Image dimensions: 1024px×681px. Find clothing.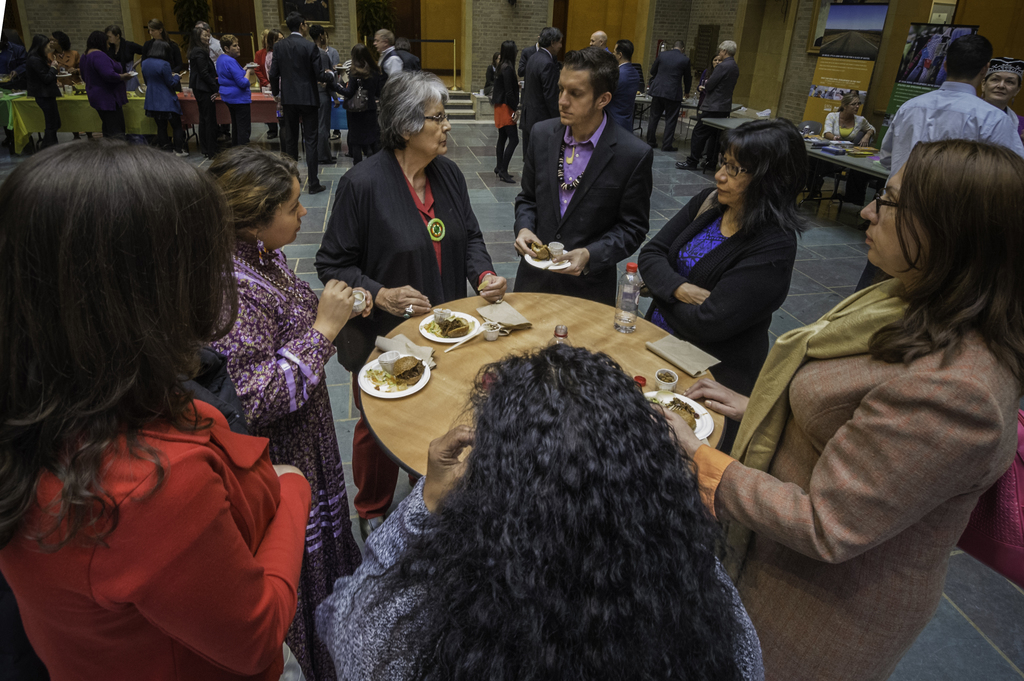
rect(0, 390, 316, 680).
